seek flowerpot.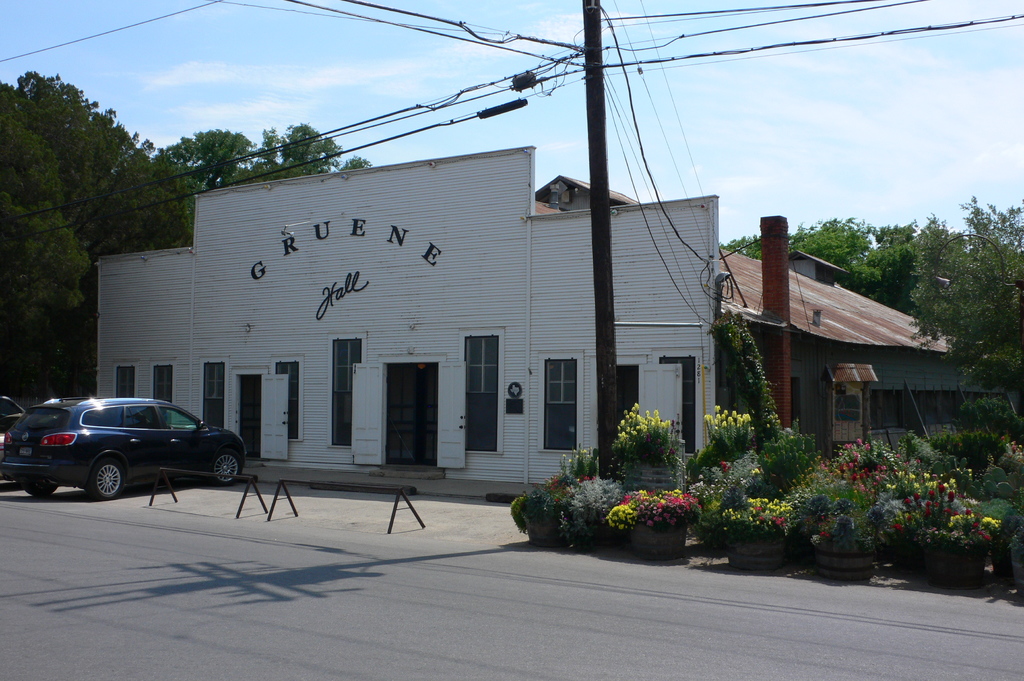
pyautogui.locateOnScreen(628, 521, 689, 562).
